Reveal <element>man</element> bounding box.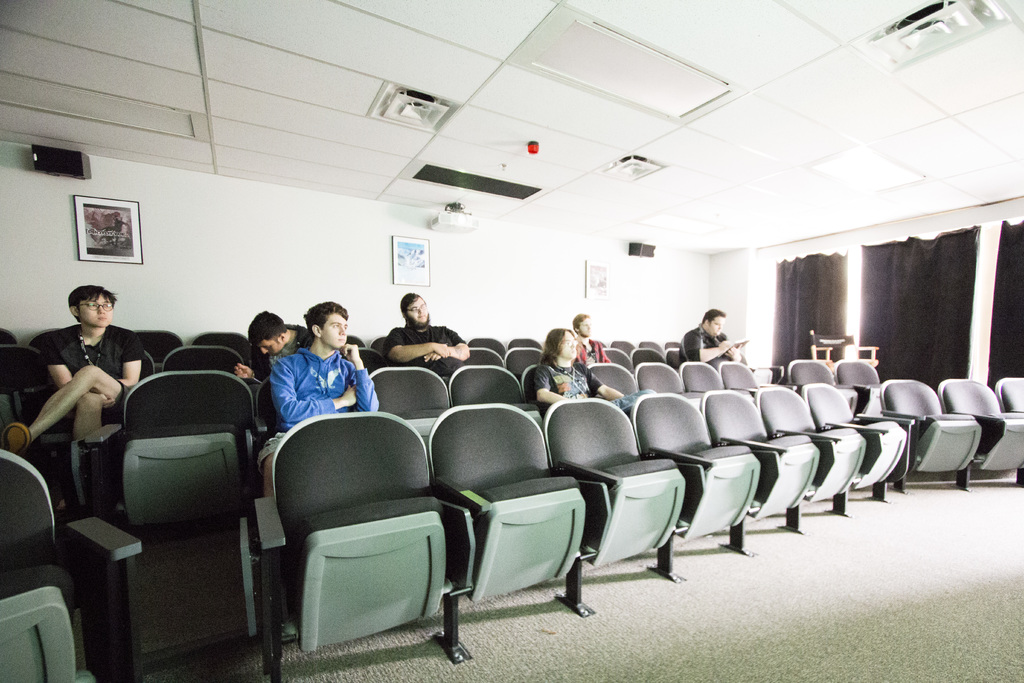
Revealed: (left=676, top=306, right=745, bottom=359).
